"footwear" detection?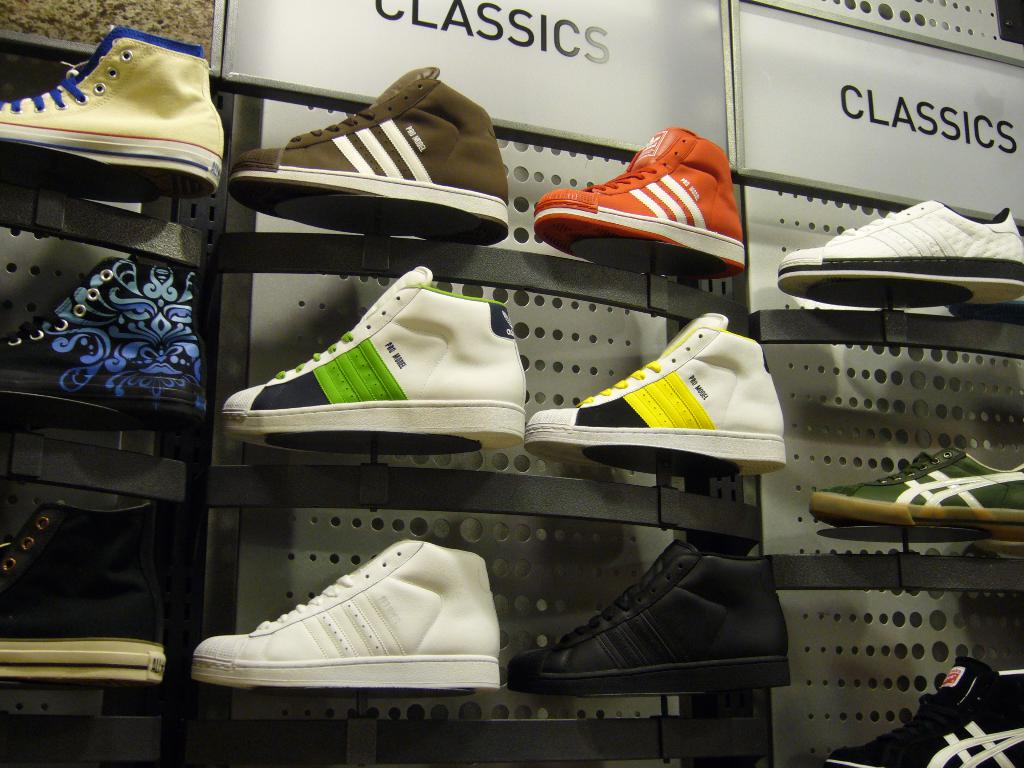
detection(503, 540, 791, 693)
